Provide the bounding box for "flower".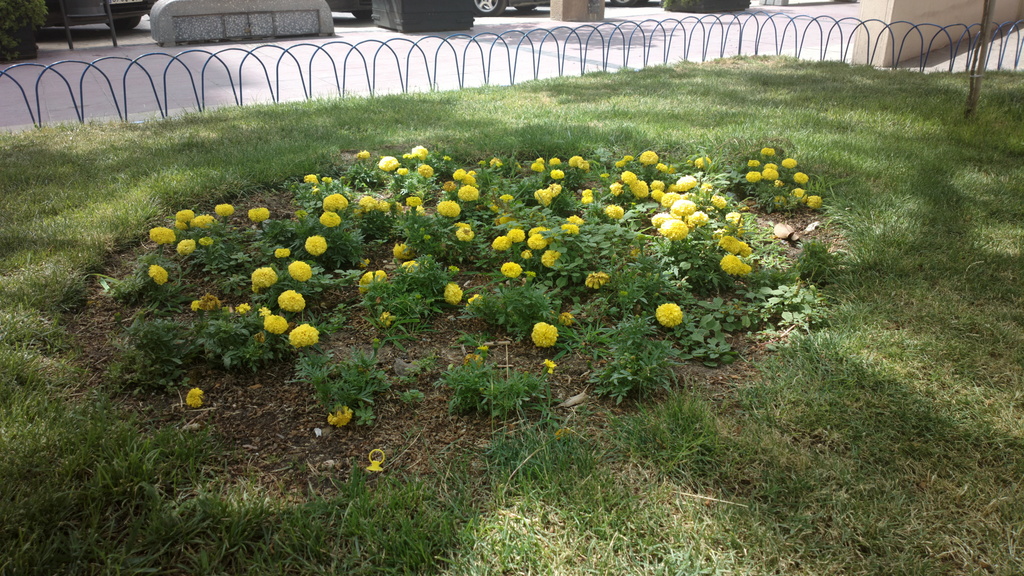
x1=279, y1=291, x2=304, y2=317.
